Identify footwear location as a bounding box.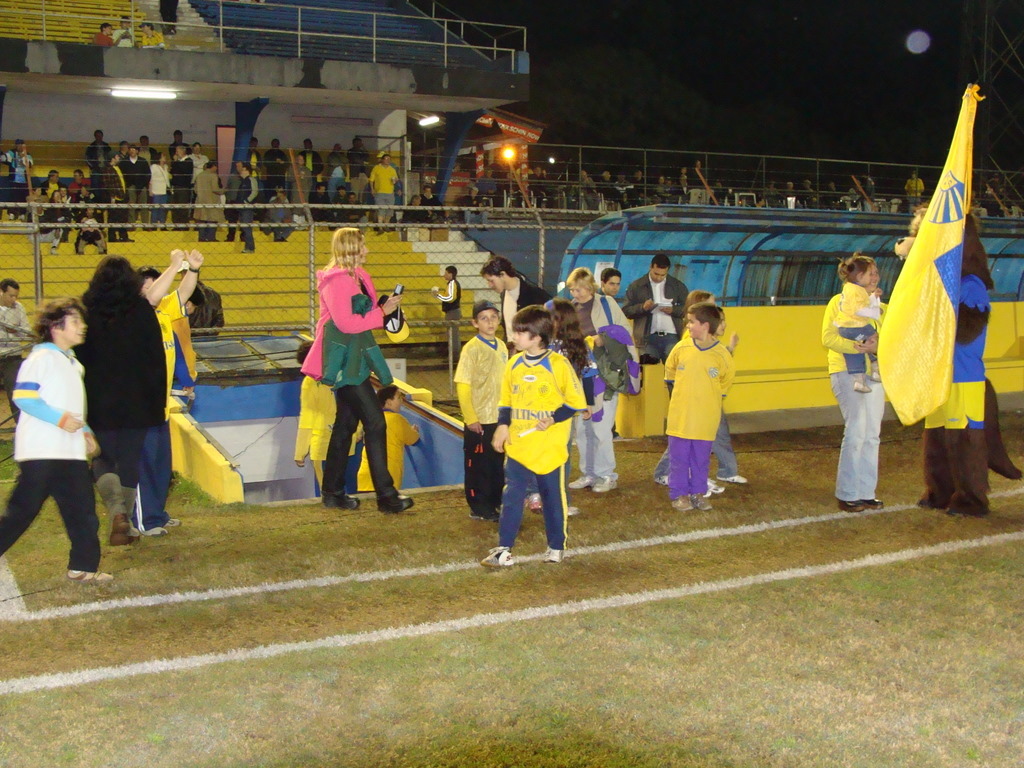
<box>716,473,741,477</box>.
